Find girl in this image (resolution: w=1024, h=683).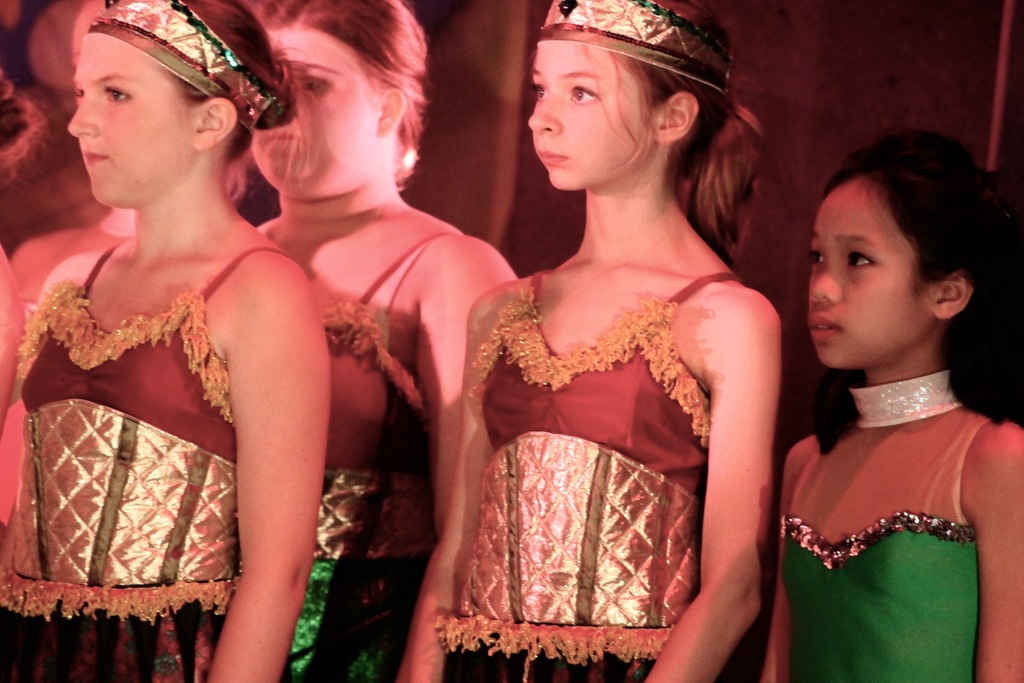
(0, 0, 328, 682).
